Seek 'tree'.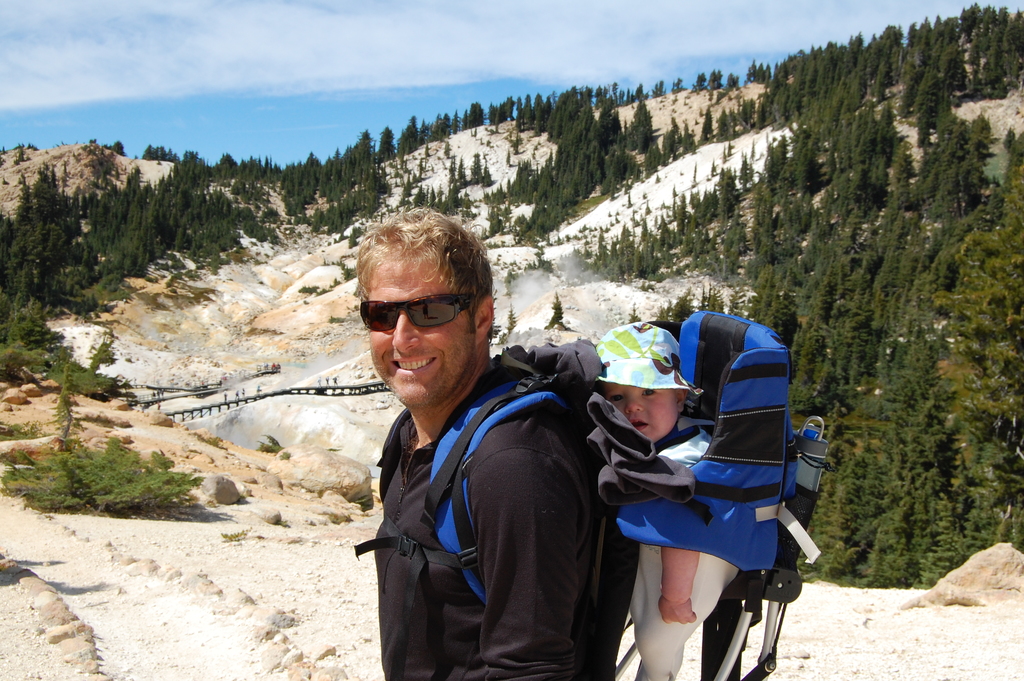
(left=0, top=0, right=1023, bottom=601).
